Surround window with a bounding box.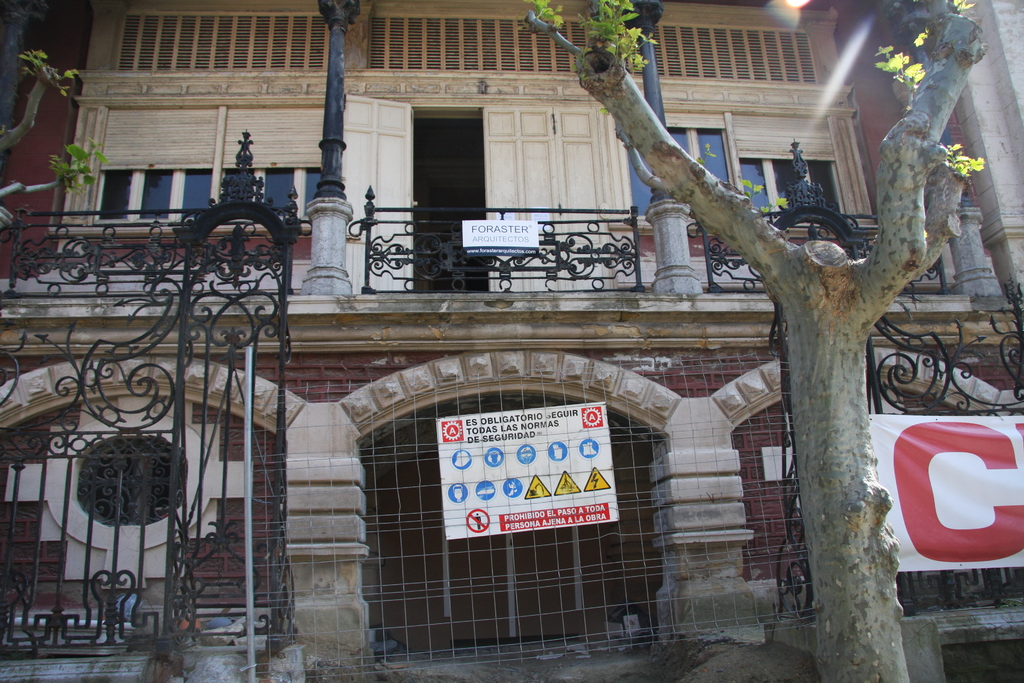
662,126,729,188.
